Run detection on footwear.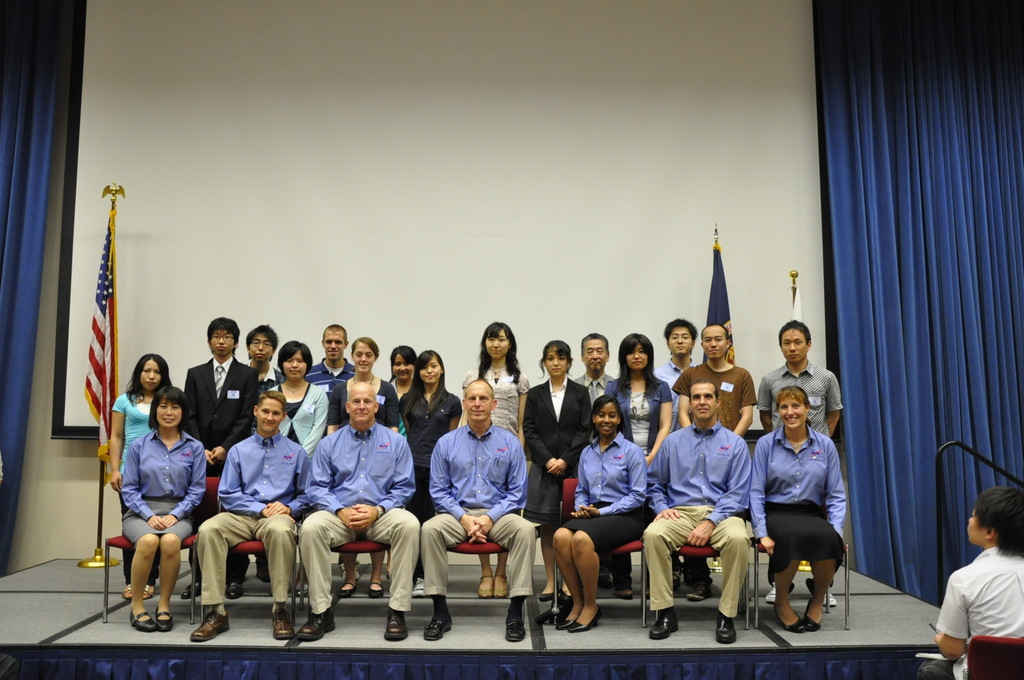
Result: [156,604,173,629].
